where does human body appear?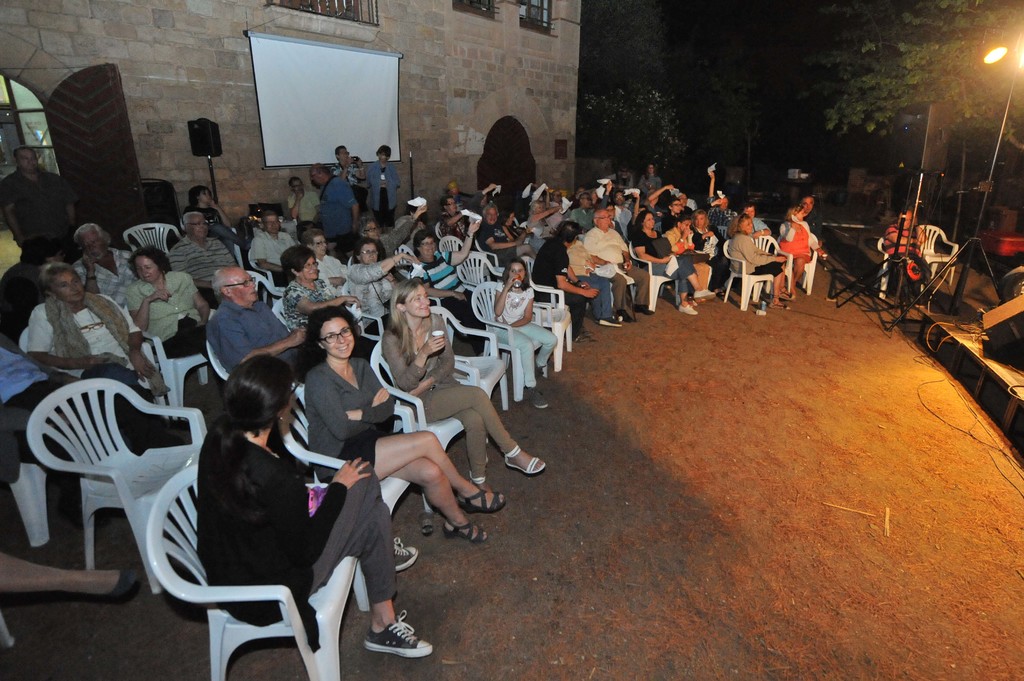
Appears at x1=319 y1=246 x2=346 y2=280.
